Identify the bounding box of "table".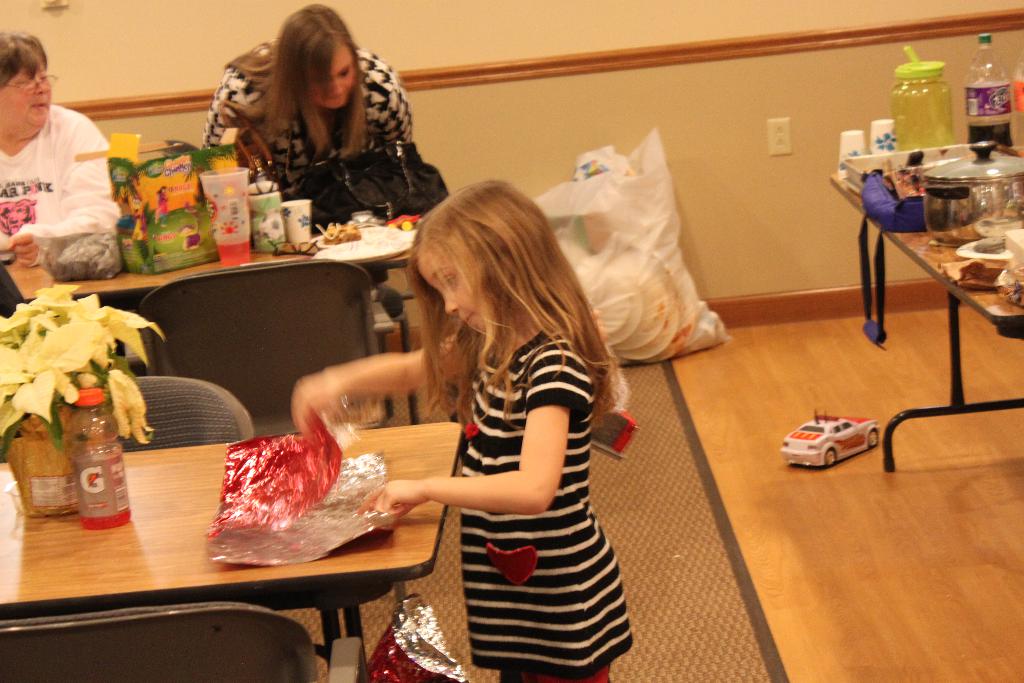
[left=0, top=214, right=422, bottom=423].
